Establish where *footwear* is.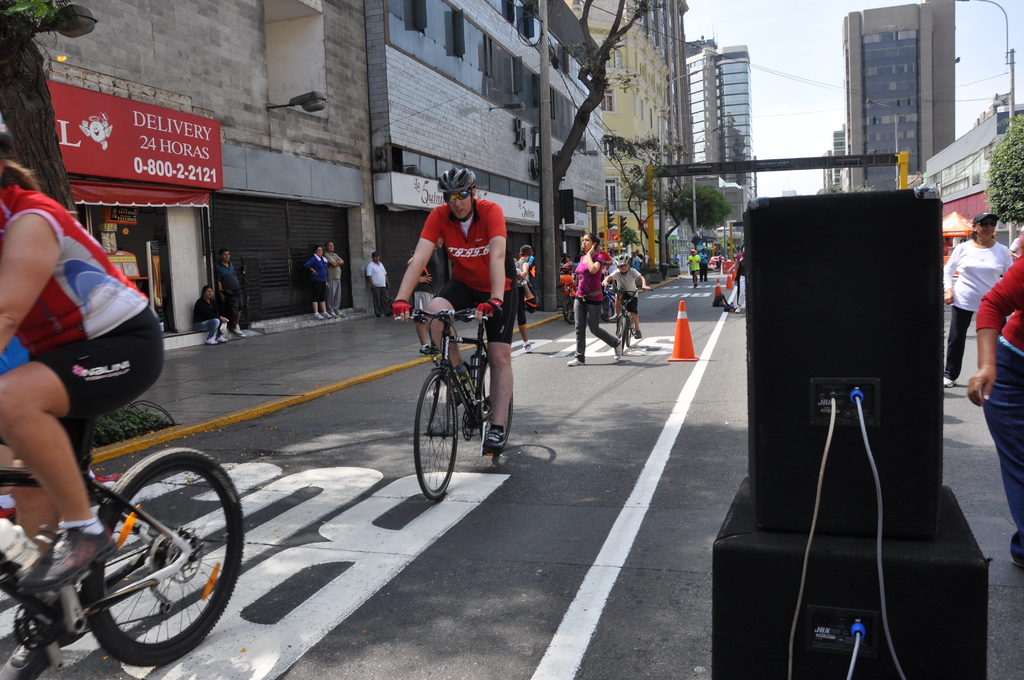
Established at (613,341,622,360).
